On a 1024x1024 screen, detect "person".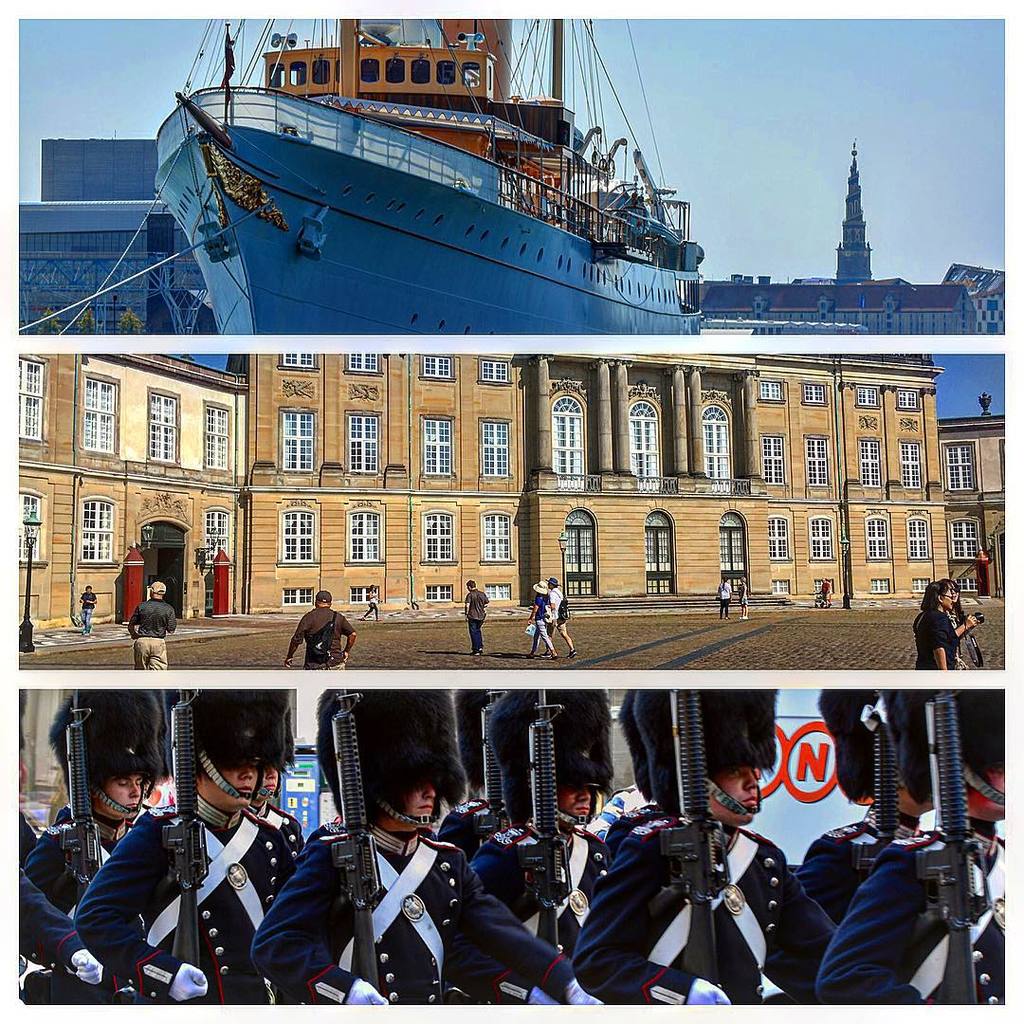
bbox=(286, 594, 357, 667).
